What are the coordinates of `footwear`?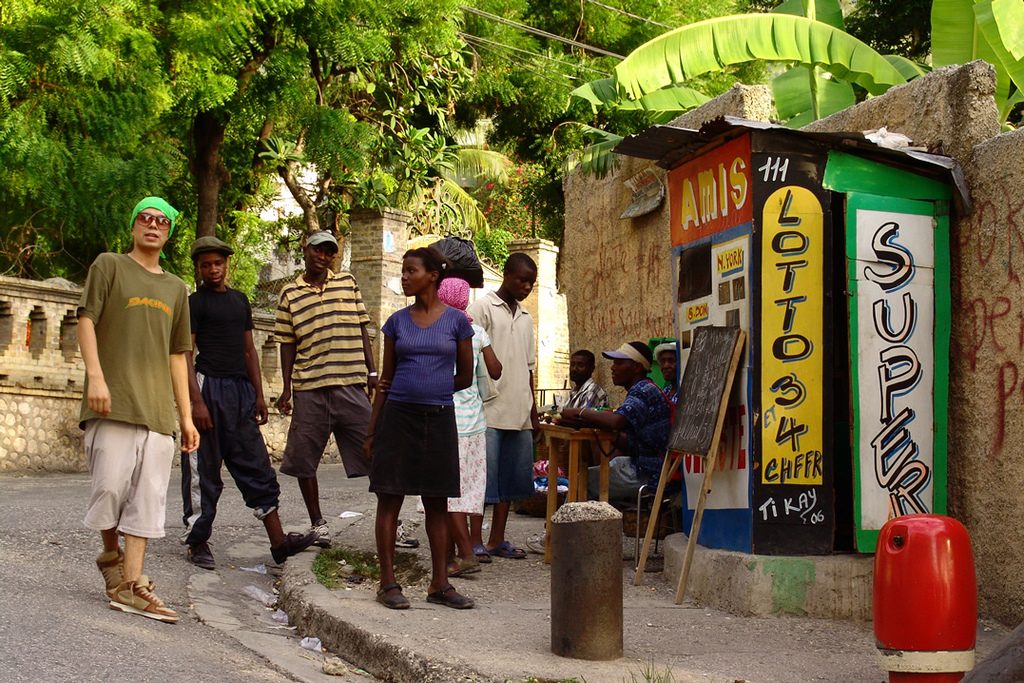
(97,549,126,590).
